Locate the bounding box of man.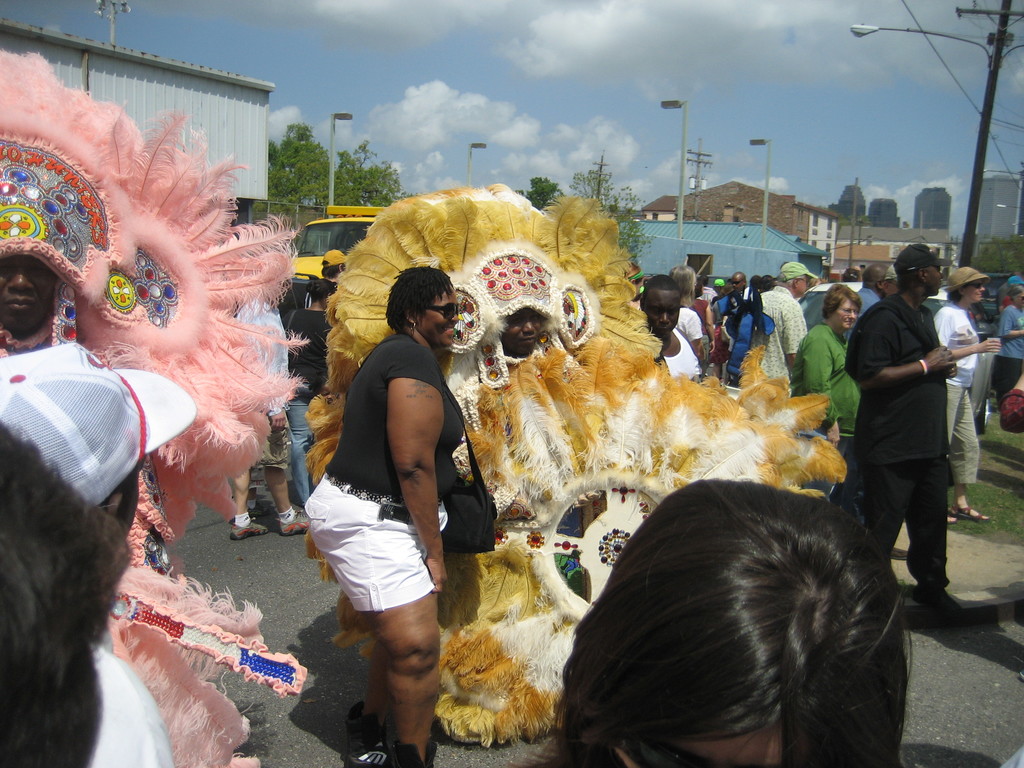
Bounding box: bbox=[0, 48, 311, 767].
